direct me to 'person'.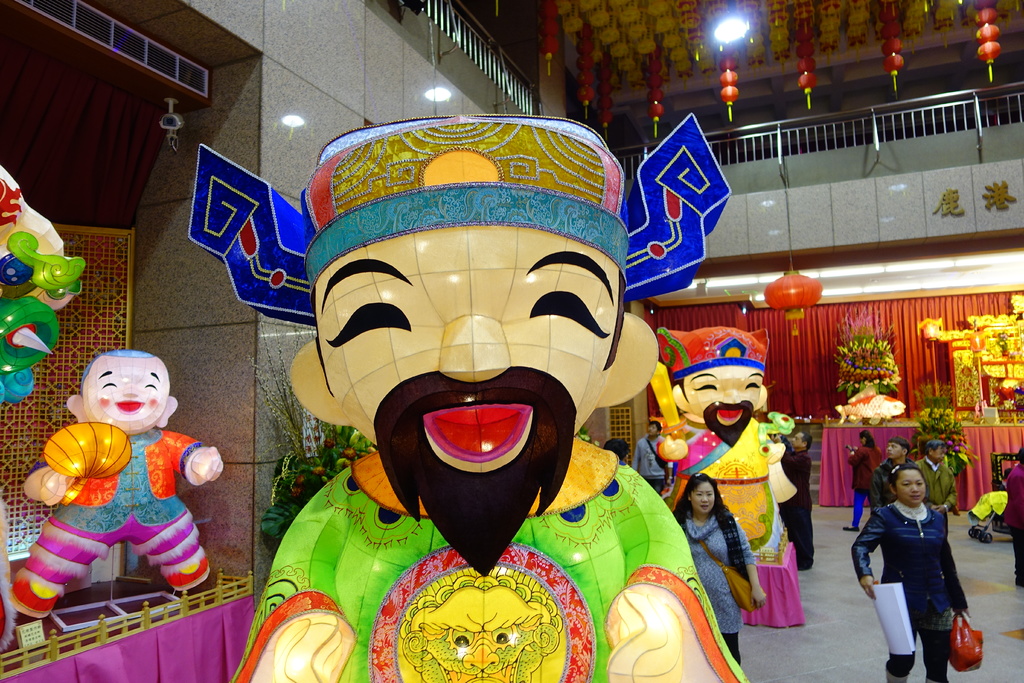
Direction: (184,106,756,682).
